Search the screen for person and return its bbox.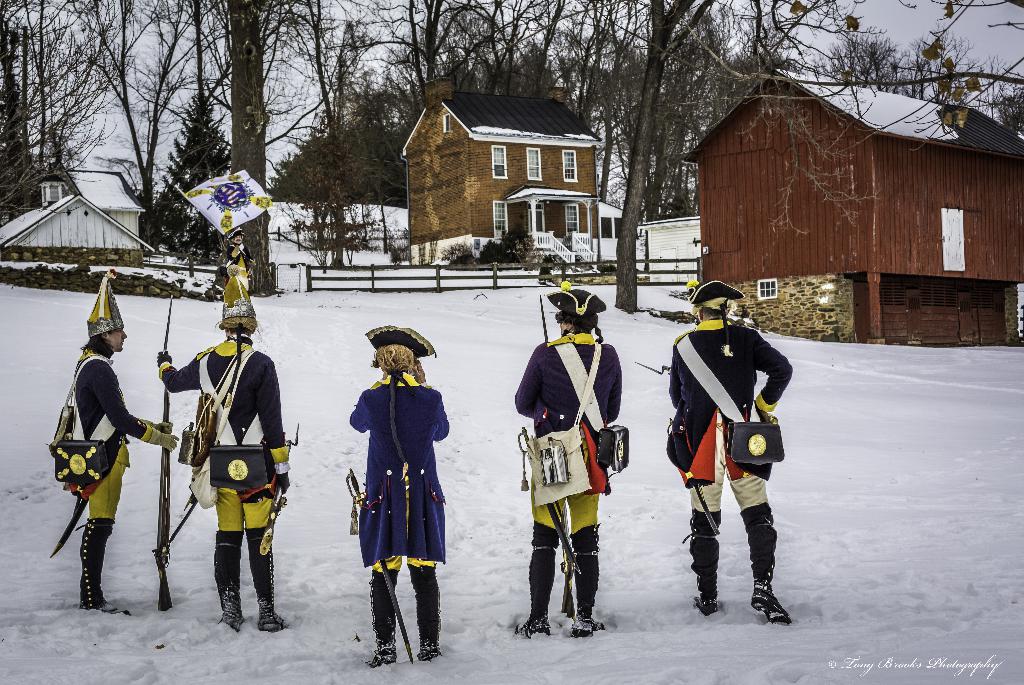
Found: [x1=54, y1=293, x2=149, y2=636].
